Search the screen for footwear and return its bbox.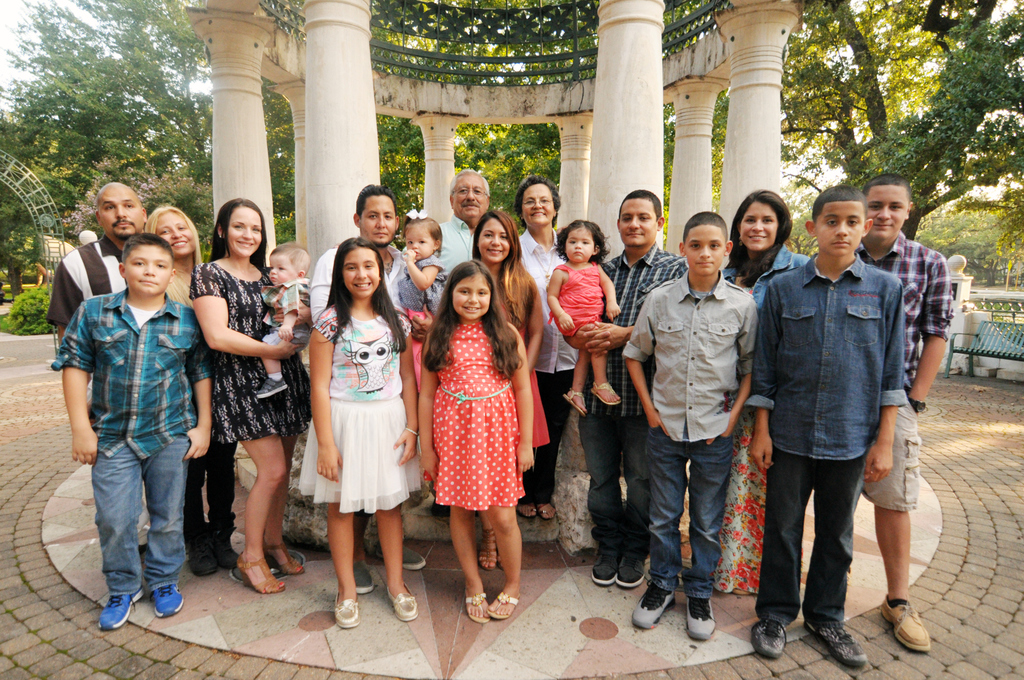
Found: [left=356, top=562, right=371, bottom=594].
